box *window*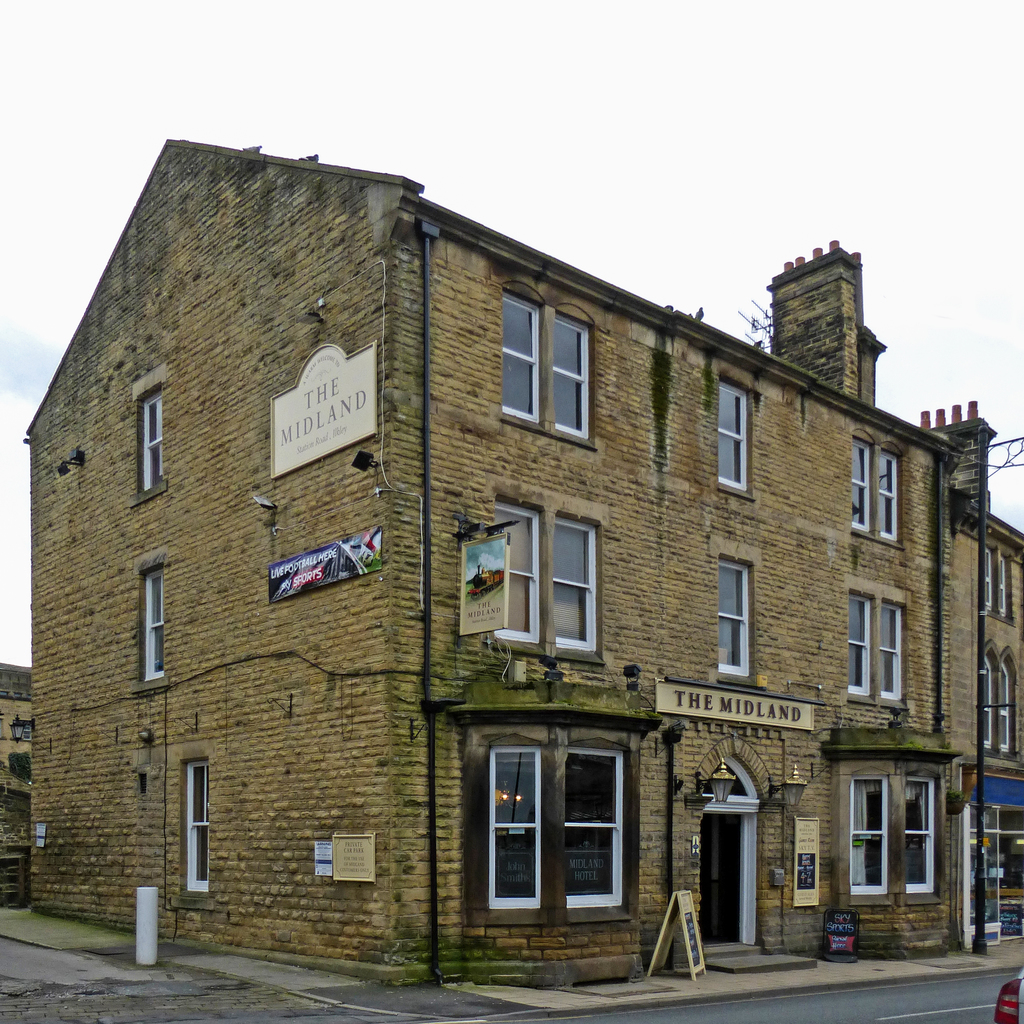
left=712, top=369, right=761, bottom=505
